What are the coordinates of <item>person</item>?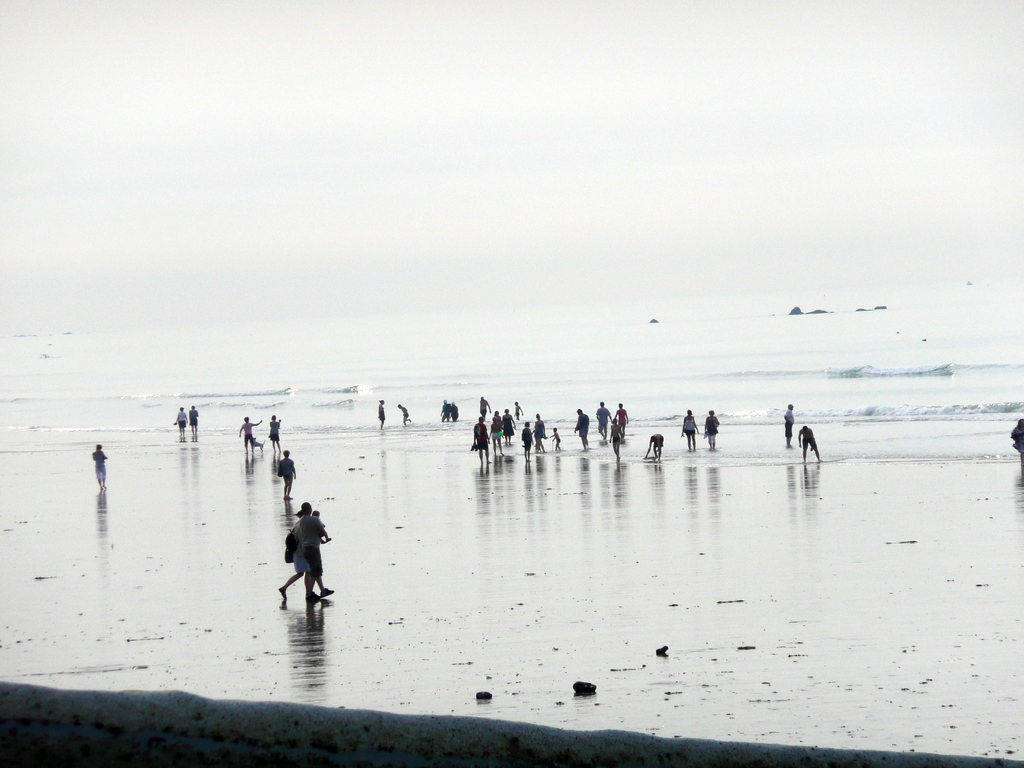
x1=552, y1=428, x2=566, y2=450.
